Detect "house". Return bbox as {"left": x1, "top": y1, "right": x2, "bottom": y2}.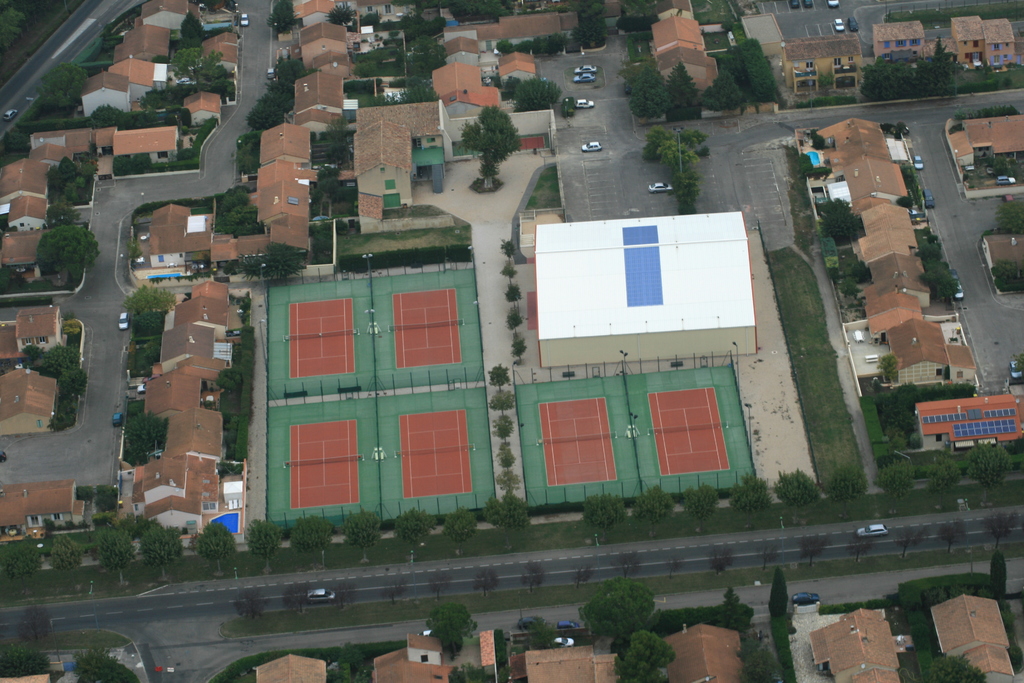
{"left": 808, "top": 605, "right": 908, "bottom": 682}.
